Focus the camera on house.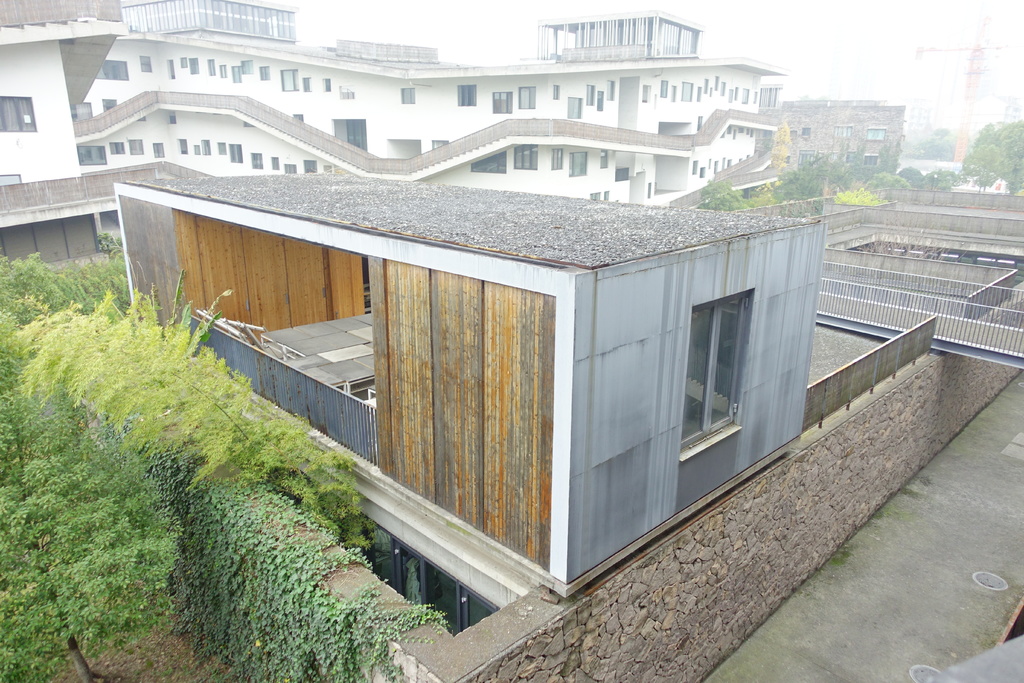
Focus region: select_region(786, 109, 893, 176).
